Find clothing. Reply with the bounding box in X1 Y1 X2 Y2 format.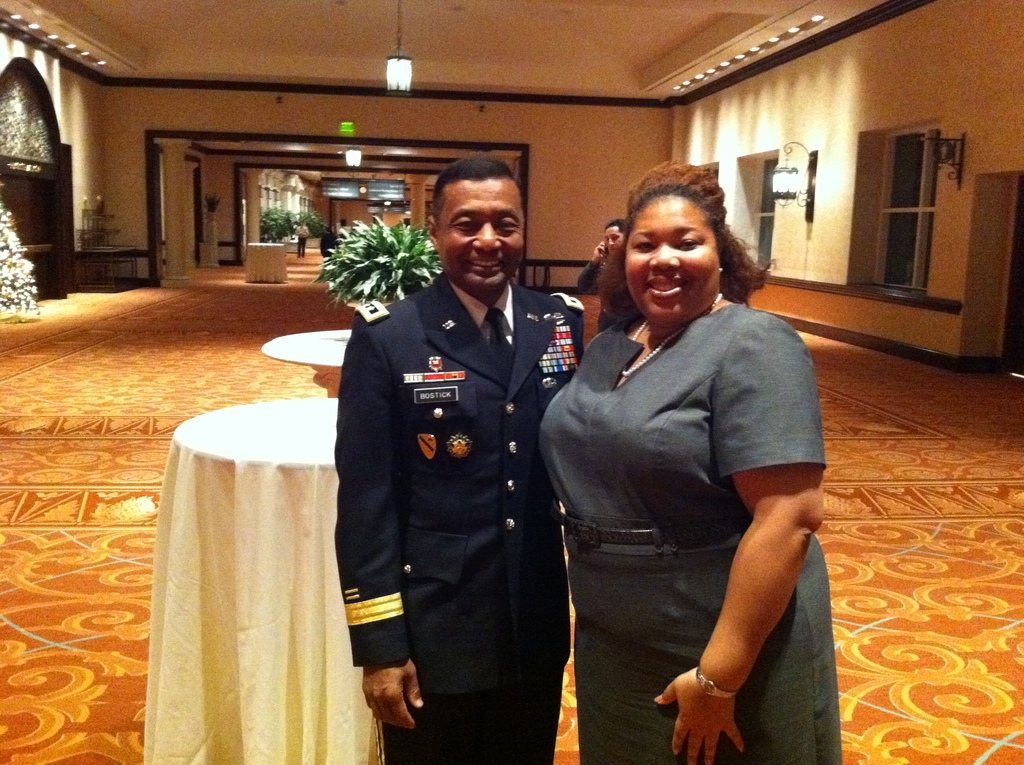
317 227 586 750.
